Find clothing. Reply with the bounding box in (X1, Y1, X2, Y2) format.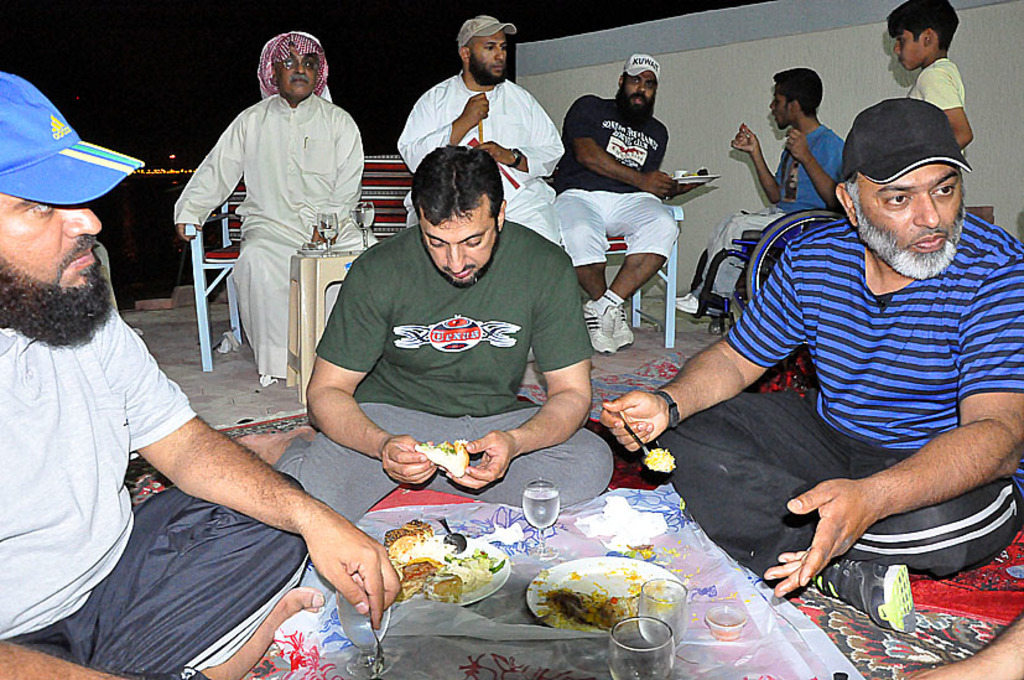
(275, 223, 614, 520).
